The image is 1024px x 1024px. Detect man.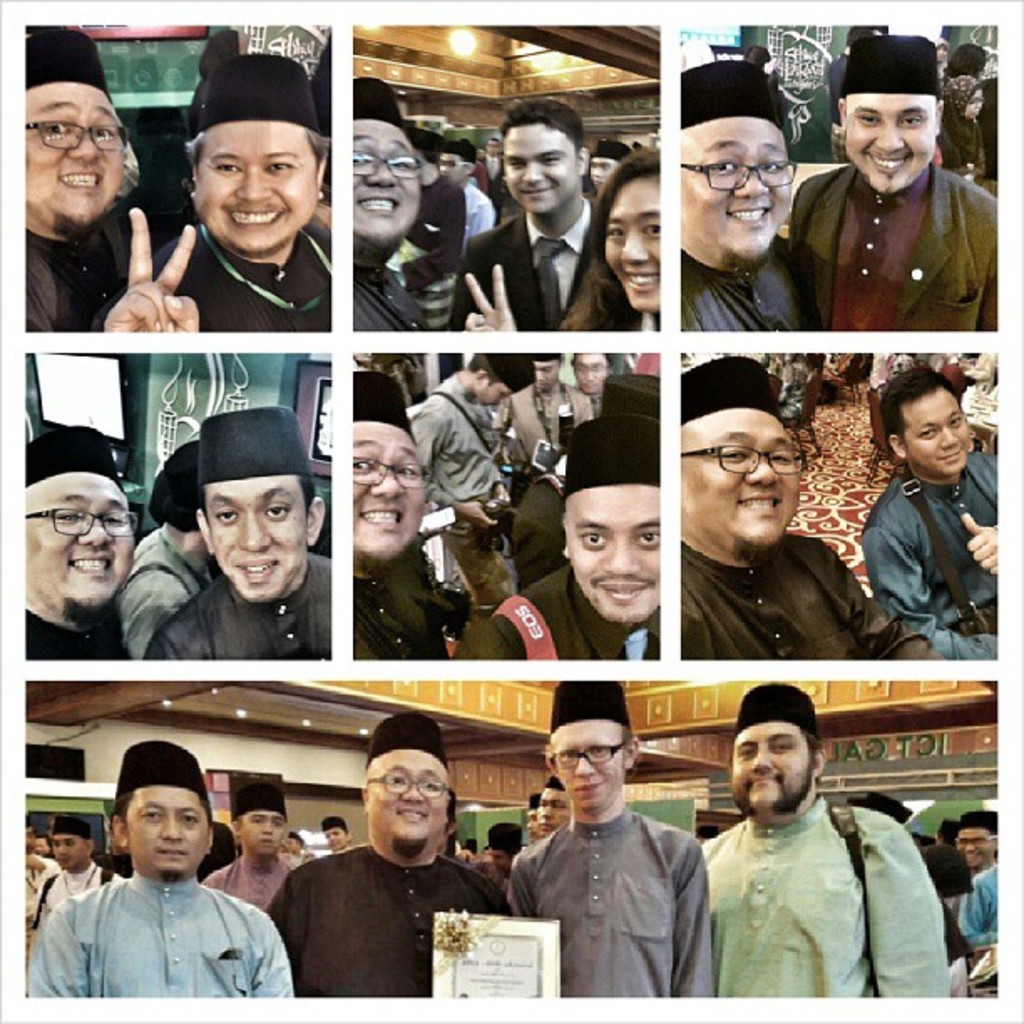
Detection: (681, 356, 944, 664).
